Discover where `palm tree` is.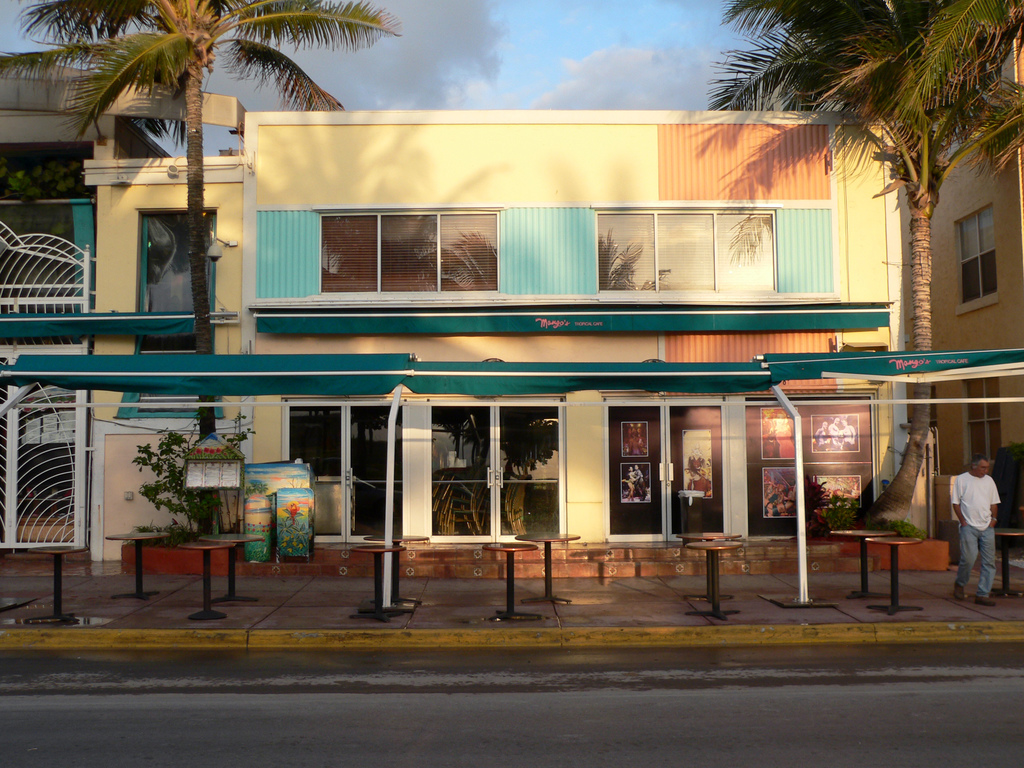
Discovered at rect(15, 0, 400, 529).
